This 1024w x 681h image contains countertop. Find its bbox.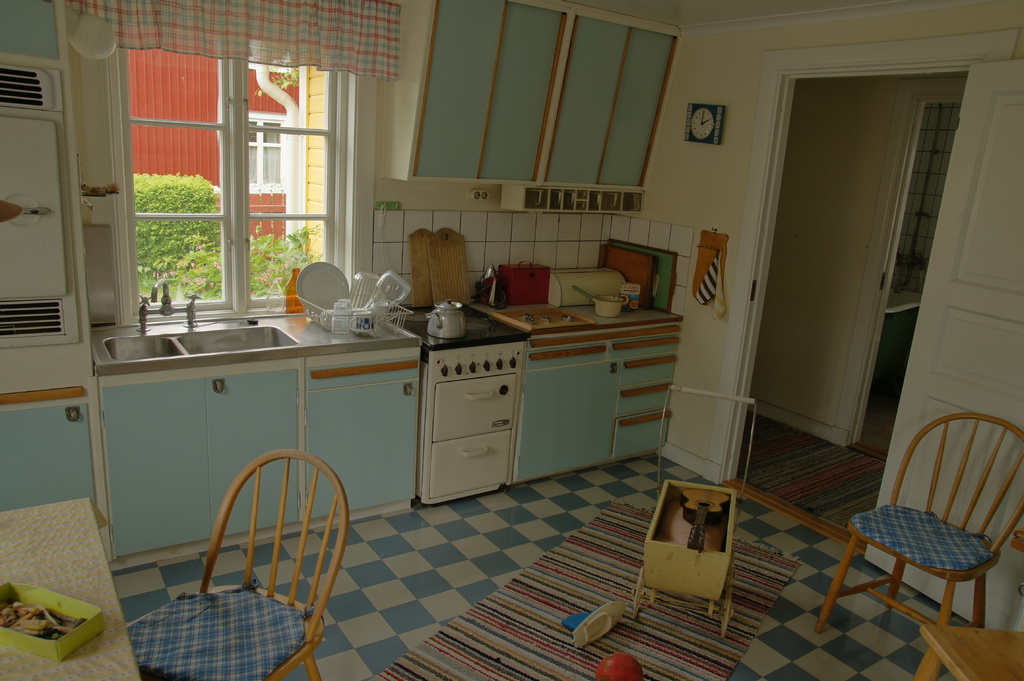
(left=93, top=303, right=684, bottom=571).
